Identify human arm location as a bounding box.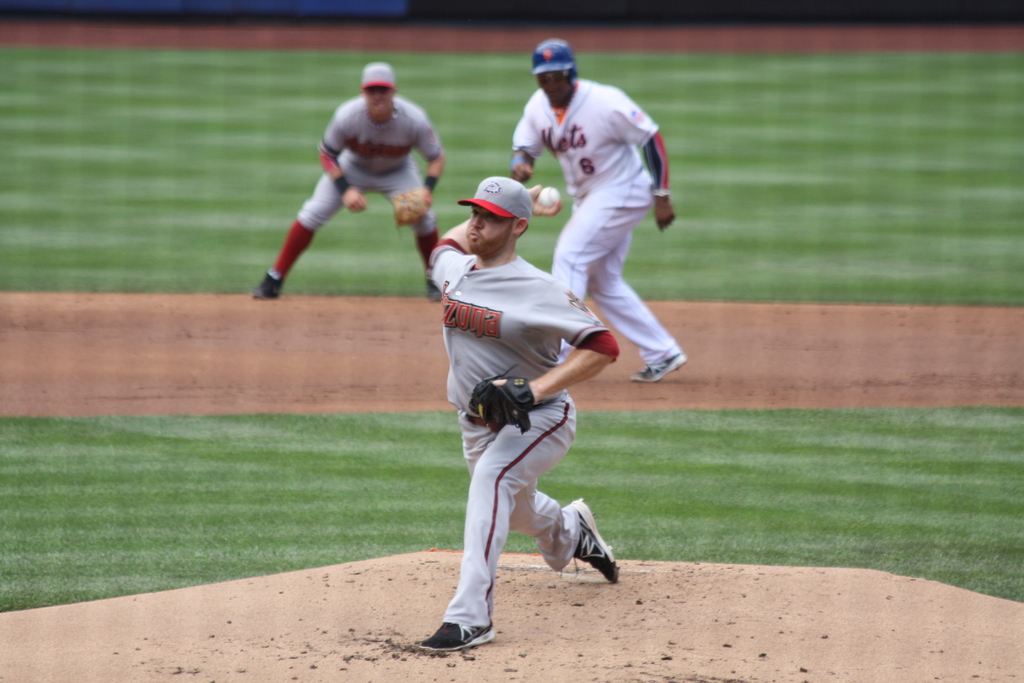
{"x1": 417, "y1": 183, "x2": 564, "y2": 273}.
